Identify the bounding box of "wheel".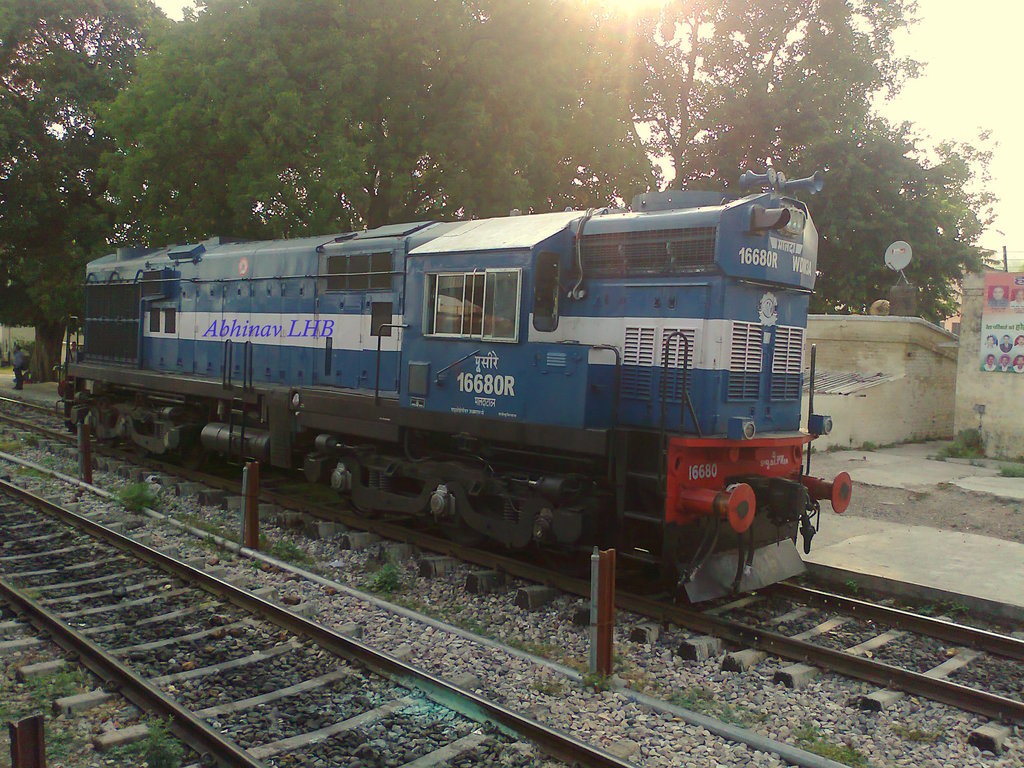
x1=99 y1=436 x2=119 y2=447.
